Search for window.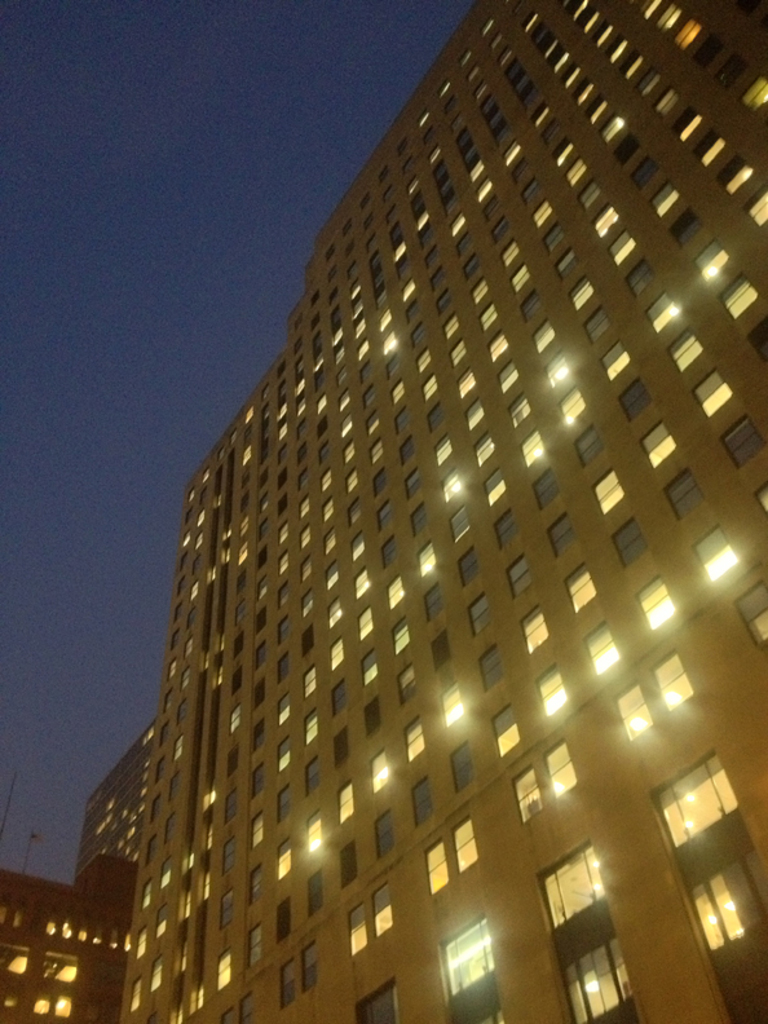
Found at <region>670, 464, 712, 538</region>.
